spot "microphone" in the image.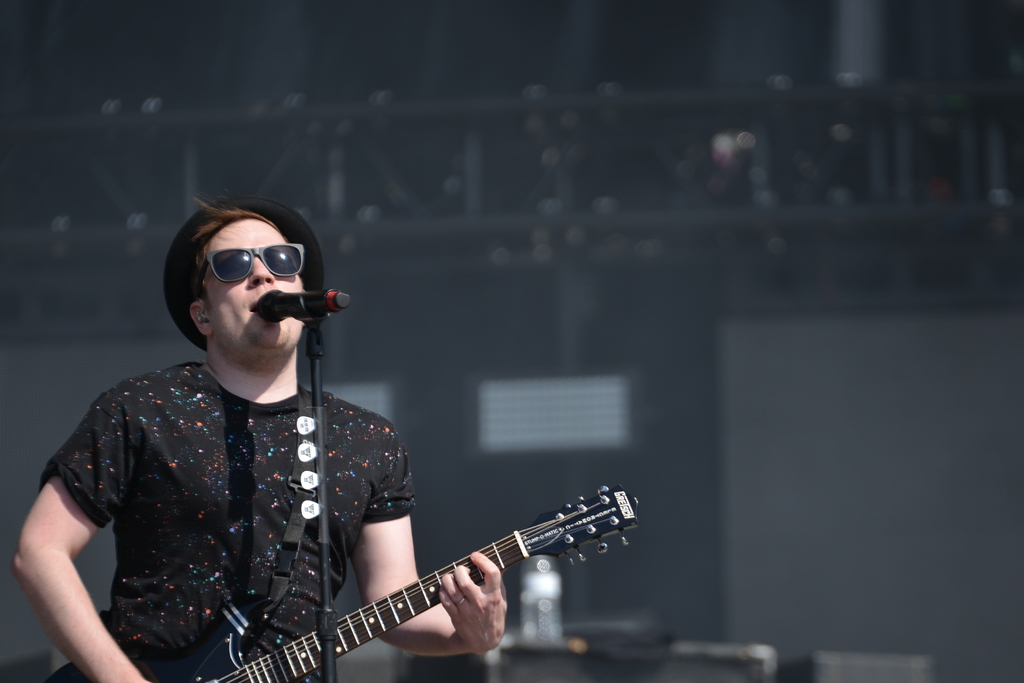
"microphone" found at {"left": 251, "top": 287, "right": 355, "bottom": 320}.
